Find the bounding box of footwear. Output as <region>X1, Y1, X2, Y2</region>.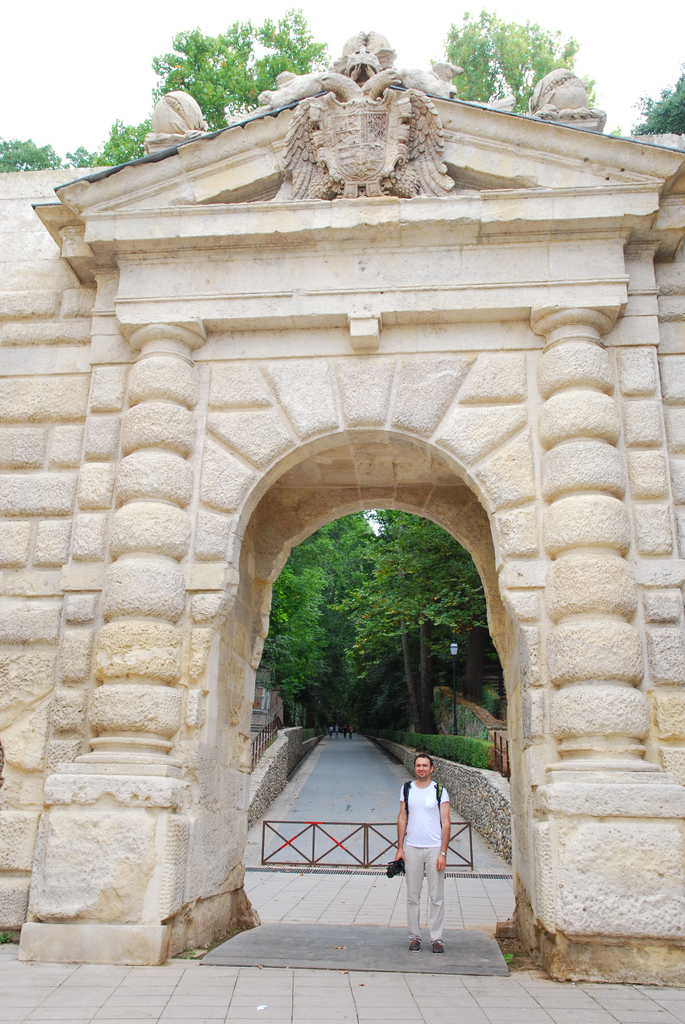
<region>432, 937, 446, 953</region>.
